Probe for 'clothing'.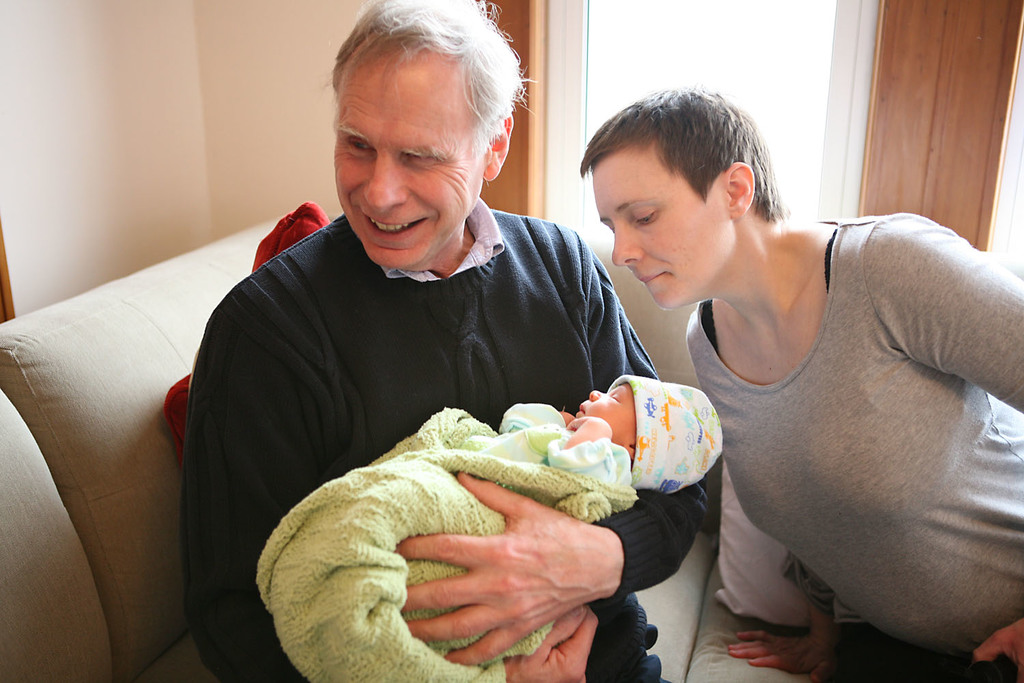
Probe result: bbox=[171, 184, 713, 681].
